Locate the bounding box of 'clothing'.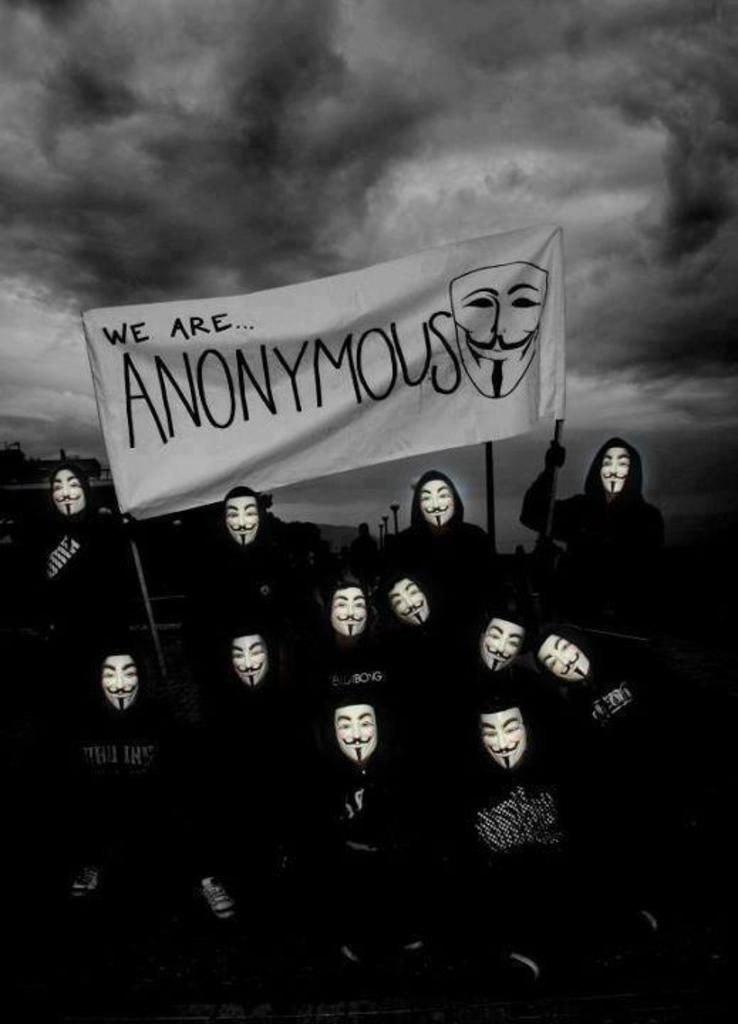
Bounding box: Rect(459, 658, 550, 727).
